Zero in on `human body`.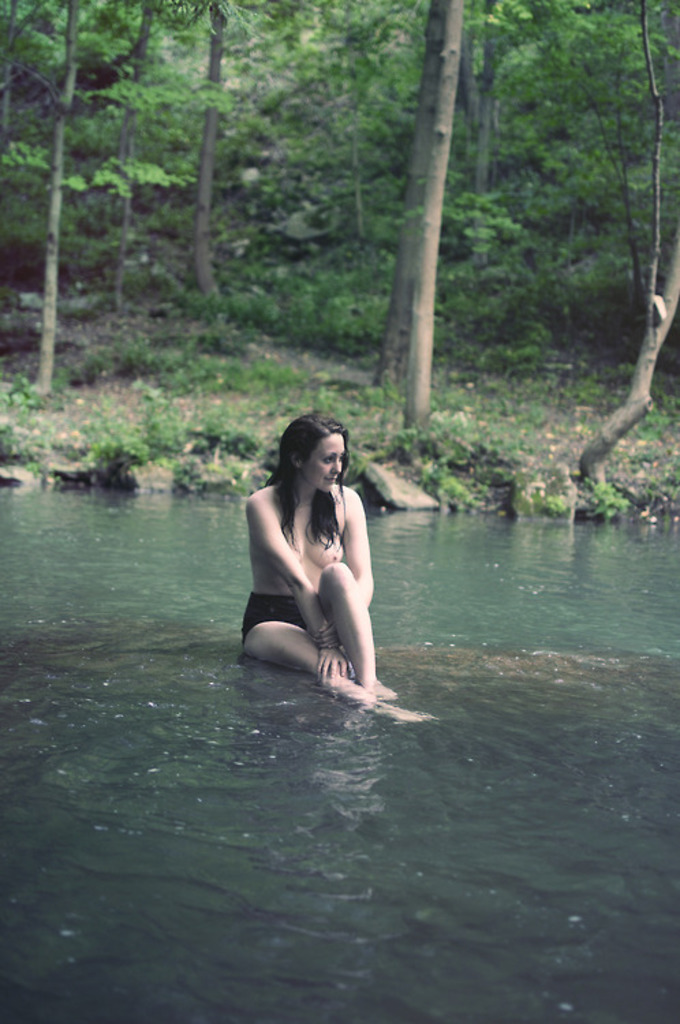
Zeroed in: pyautogui.locateOnScreen(244, 426, 395, 699).
